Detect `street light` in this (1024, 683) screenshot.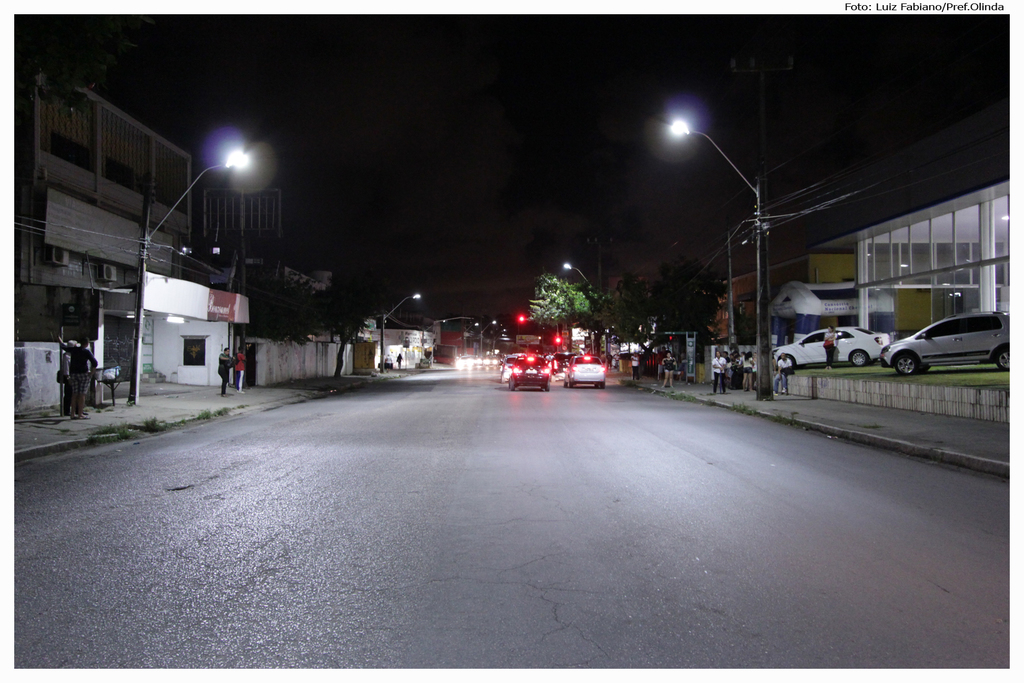
Detection: <region>376, 292, 421, 372</region>.
